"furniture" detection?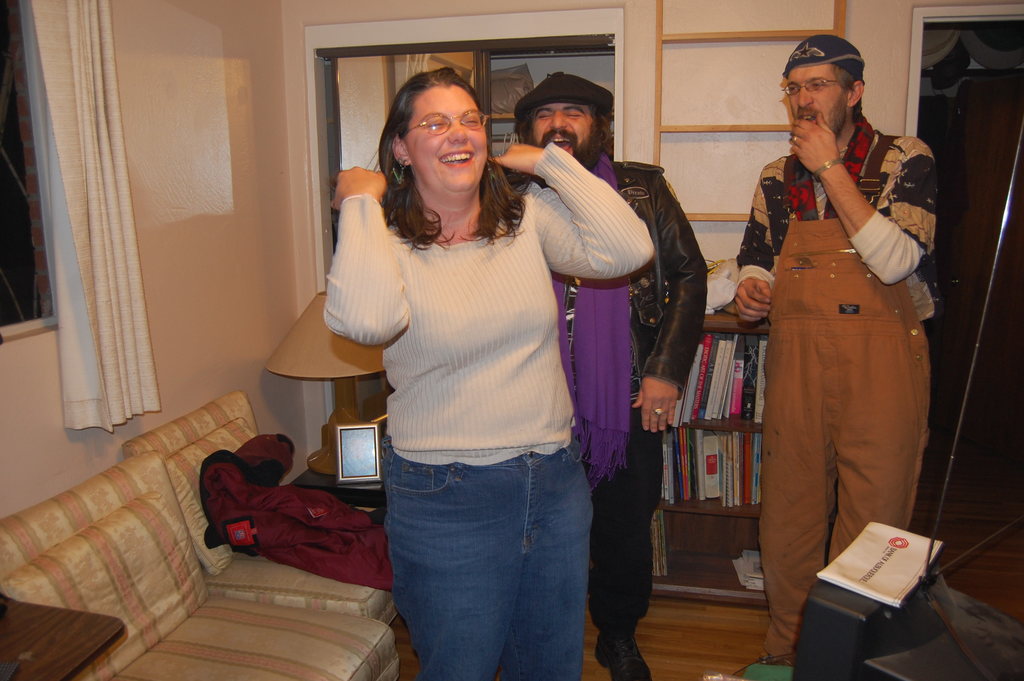
<bbox>0, 452, 400, 680</bbox>
